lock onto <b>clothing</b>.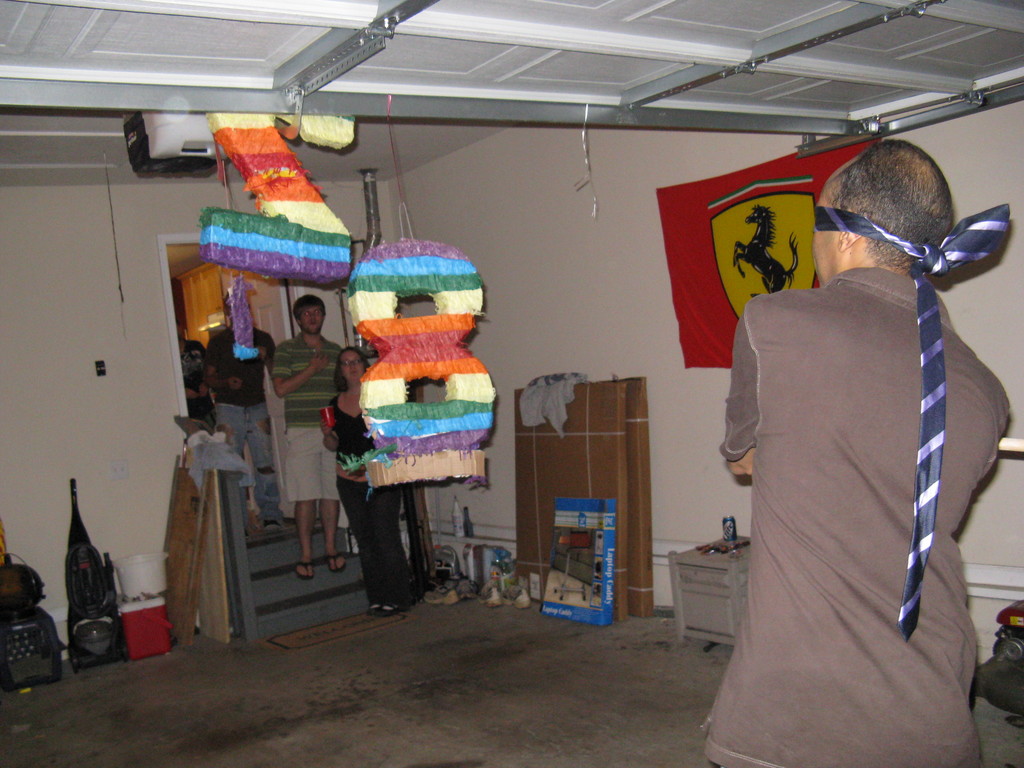
Locked: Rect(707, 265, 1011, 767).
